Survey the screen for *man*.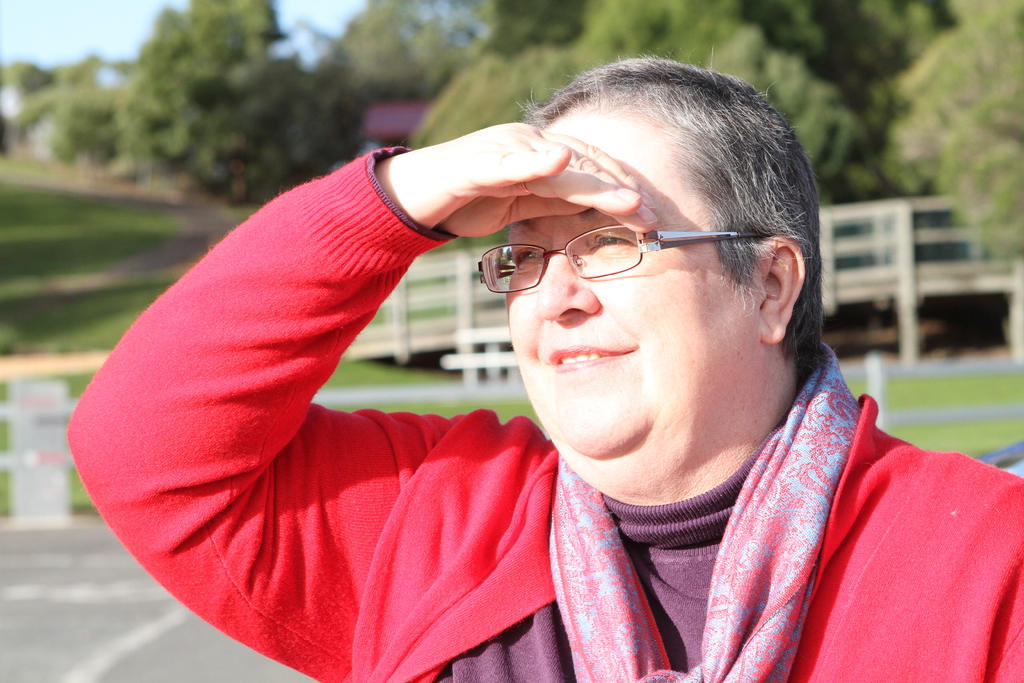
Survey found: BBox(69, 65, 953, 642).
